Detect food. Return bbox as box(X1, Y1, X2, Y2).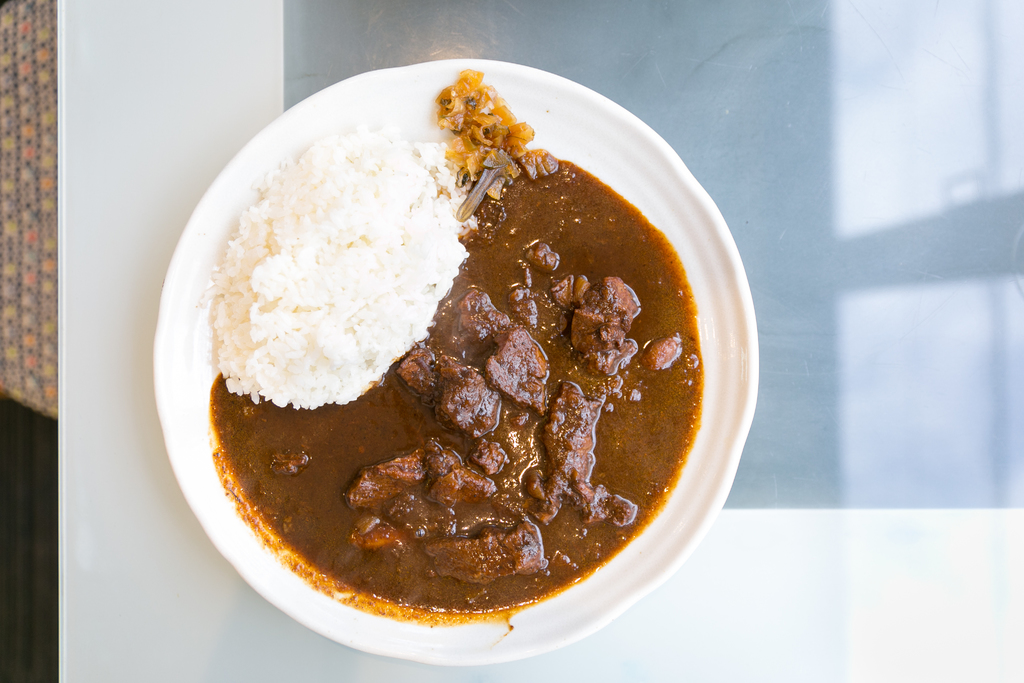
box(200, 140, 700, 616).
